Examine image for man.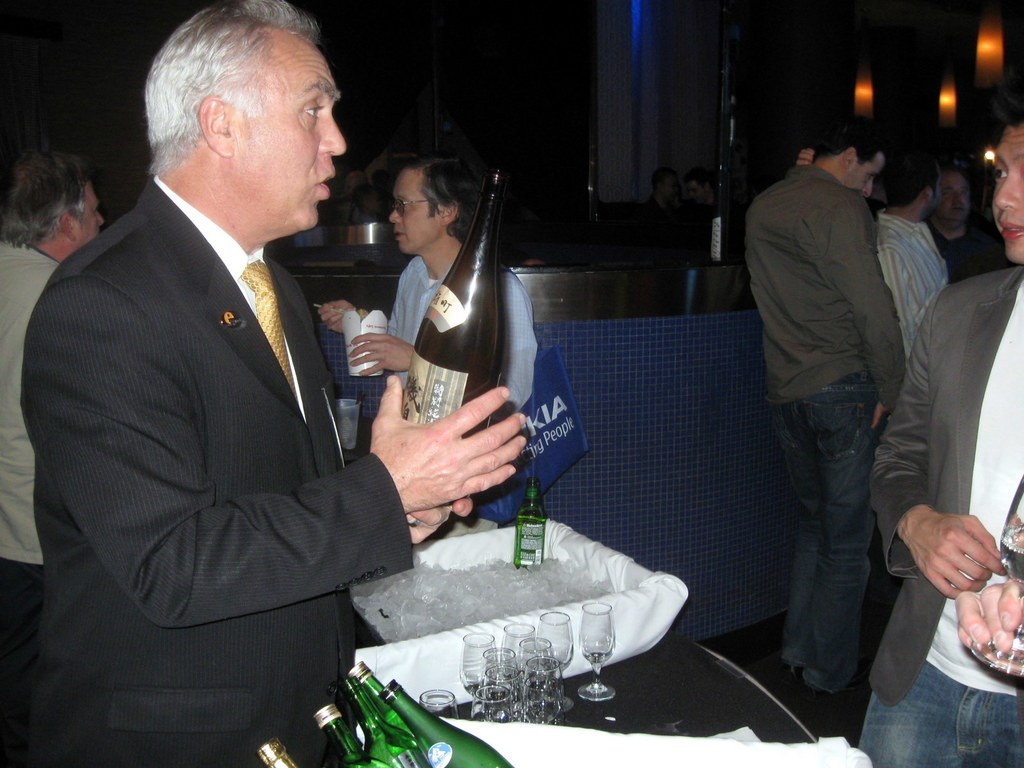
Examination result: {"x1": 18, "y1": 0, "x2": 529, "y2": 767}.
